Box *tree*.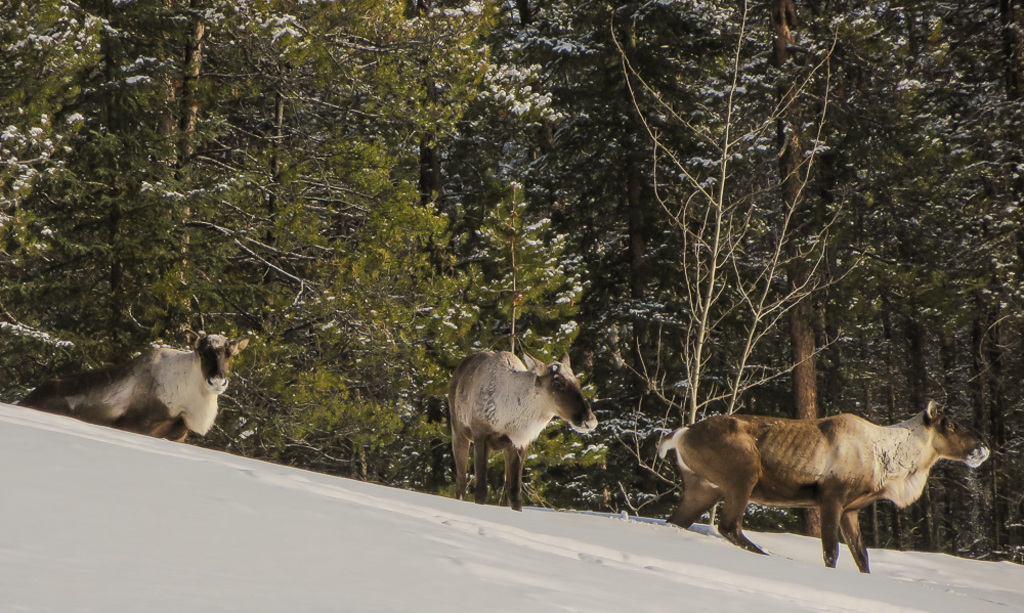
detection(0, 0, 556, 443).
